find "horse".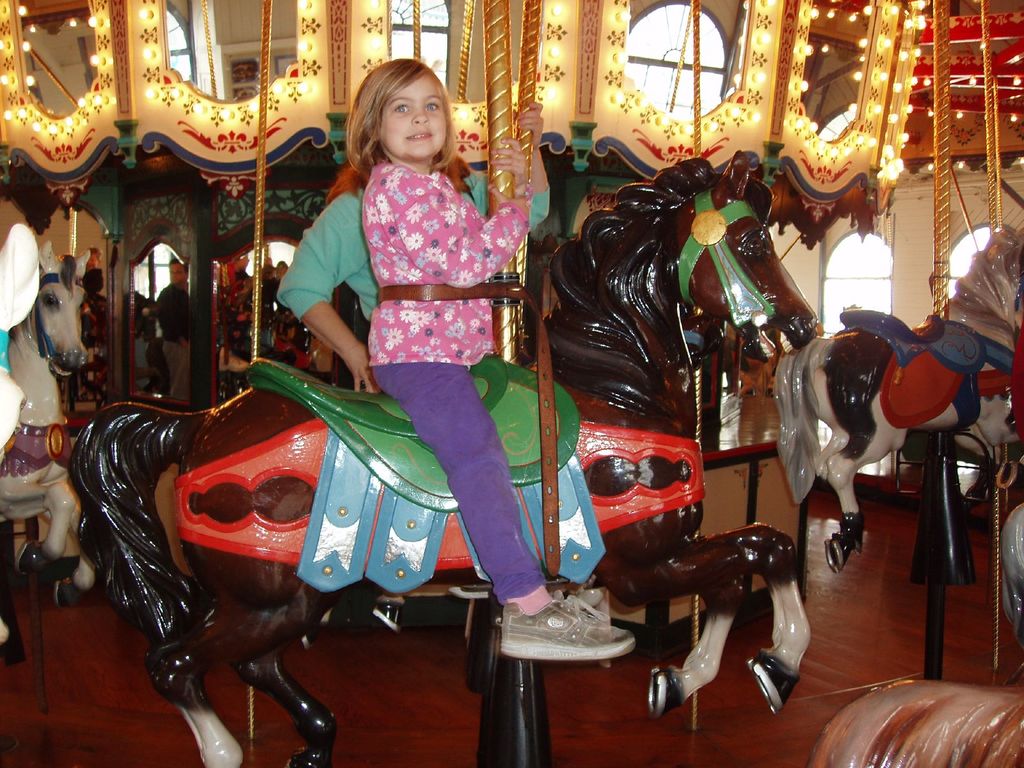
<region>65, 145, 820, 767</region>.
